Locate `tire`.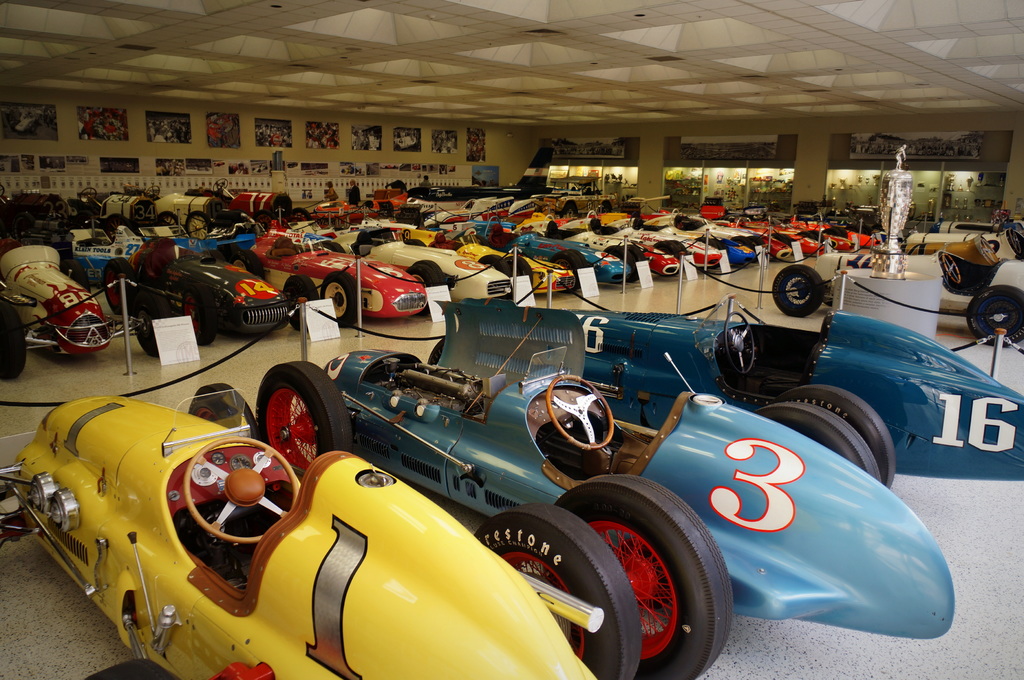
Bounding box: crop(772, 263, 824, 317).
